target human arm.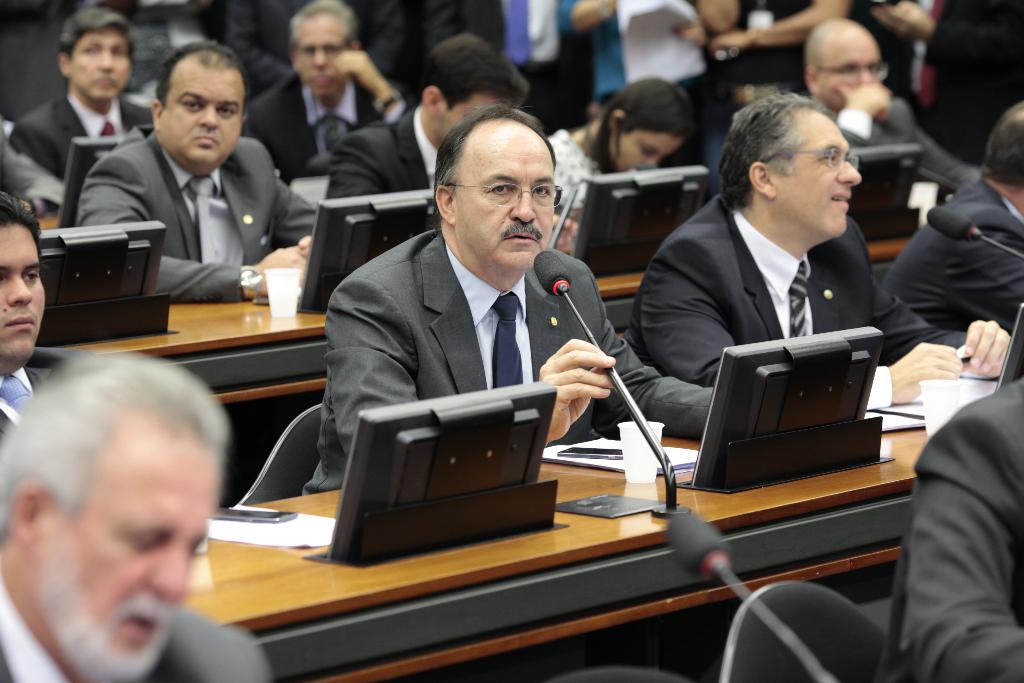
Target region: [649,267,734,400].
